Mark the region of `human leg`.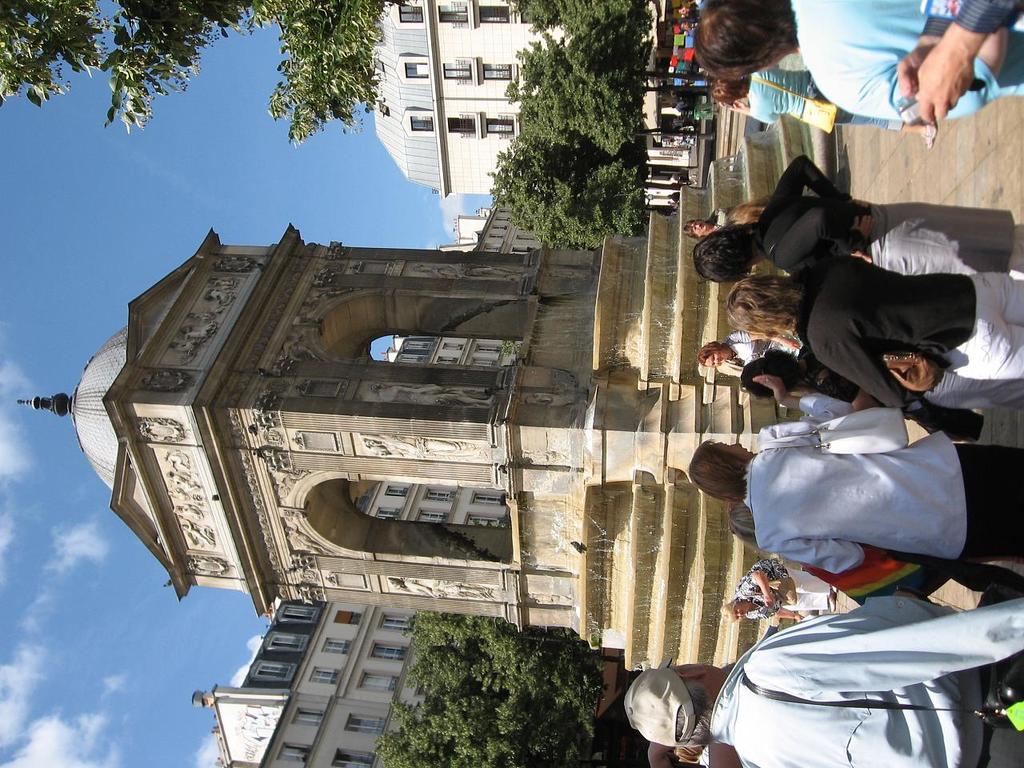
Region: bbox(931, 370, 1023, 412).
